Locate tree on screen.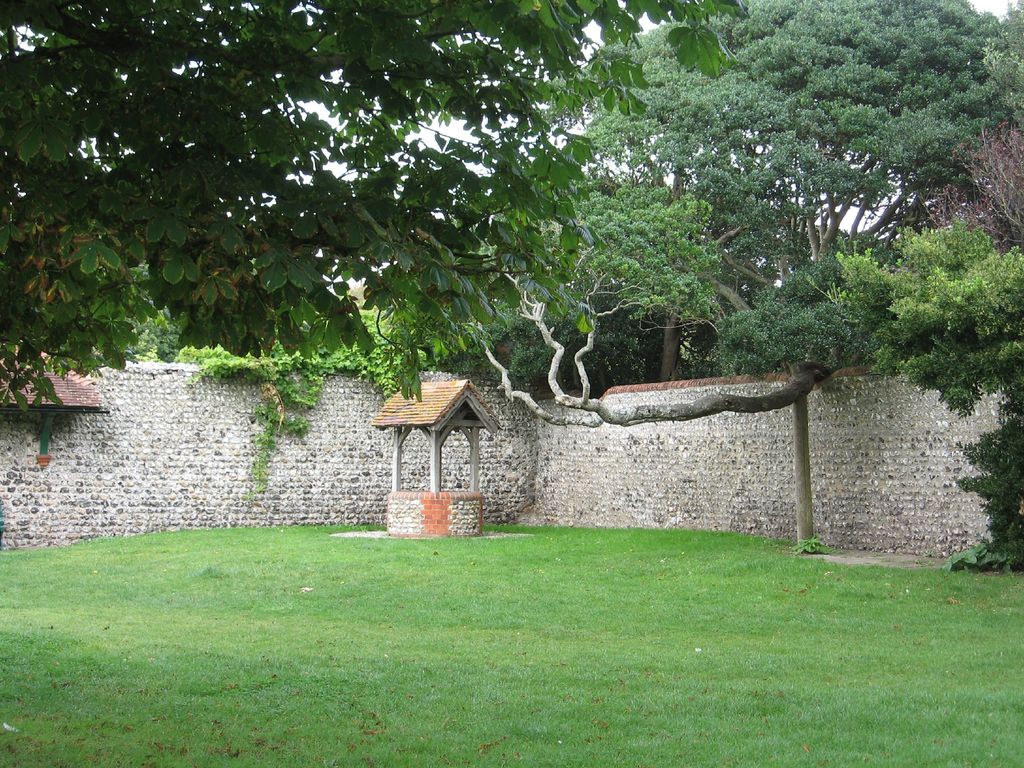
On screen at region(0, 0, 743, 408).
